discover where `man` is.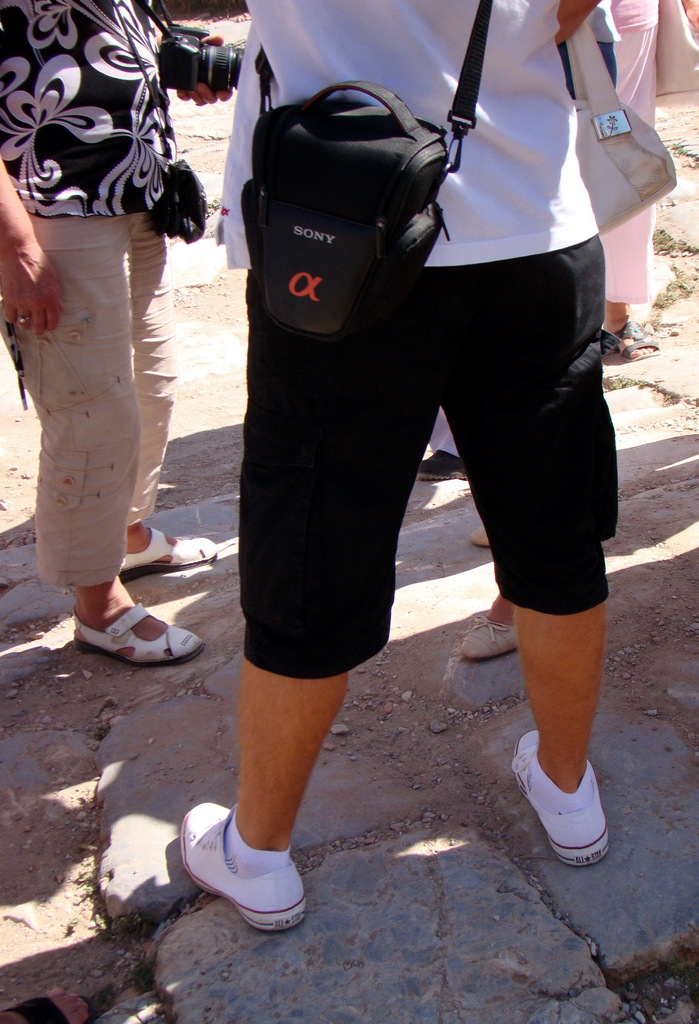
Discovered at bbox(175, 0, 620, 936).
